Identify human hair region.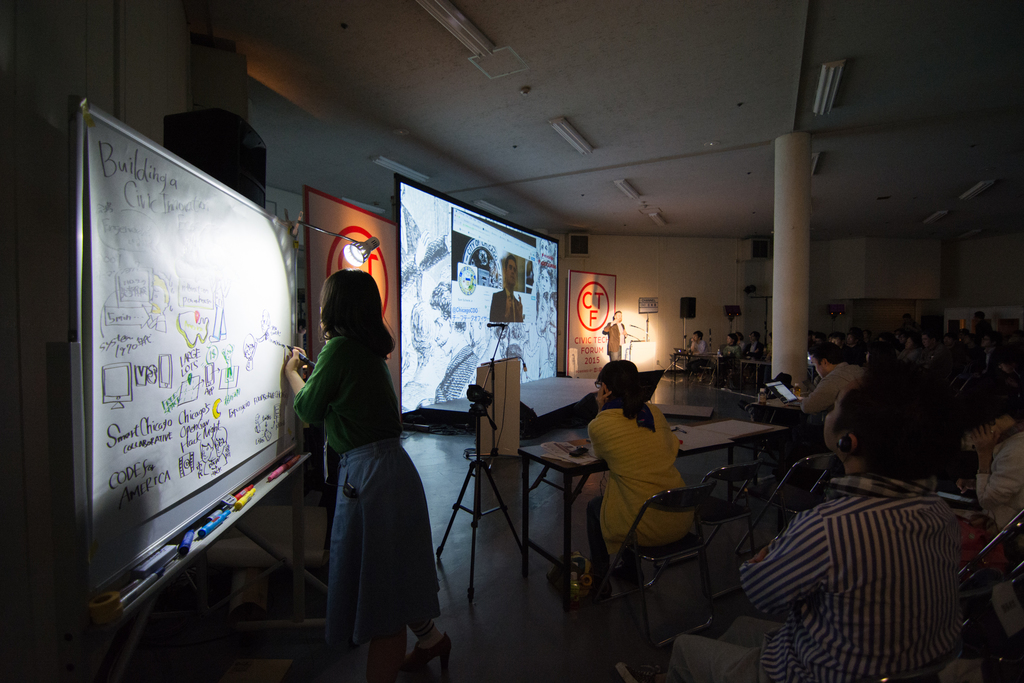
Region: box(728, 335, 736, 343).
